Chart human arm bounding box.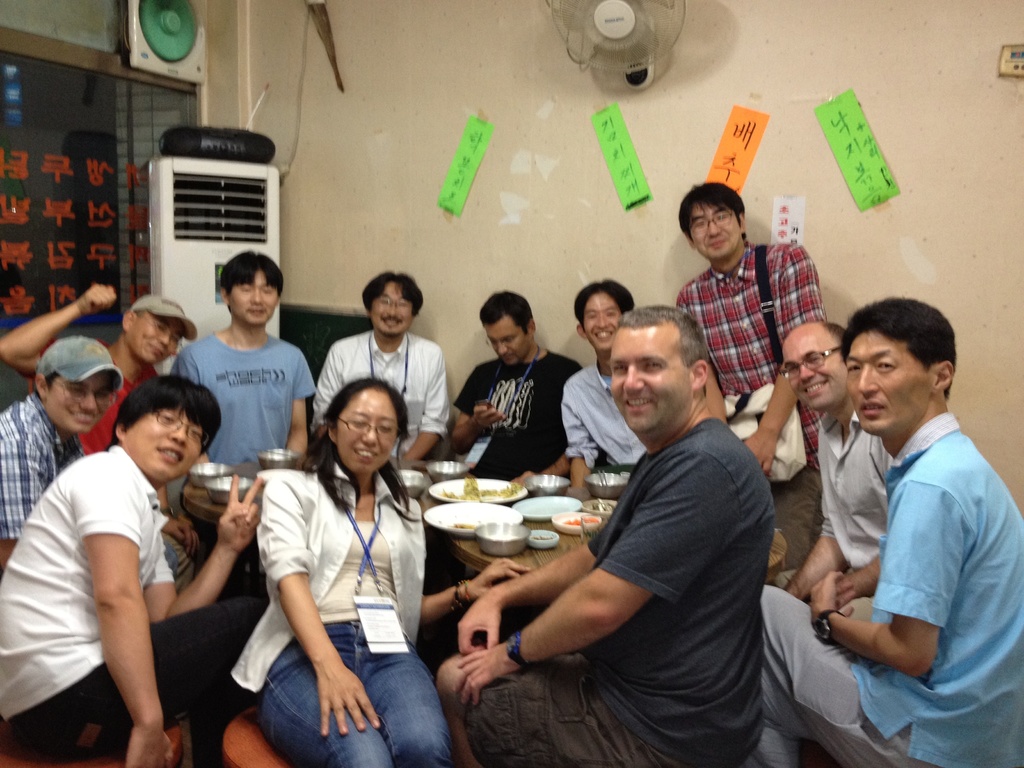
Charted: (0,451,44,569).
